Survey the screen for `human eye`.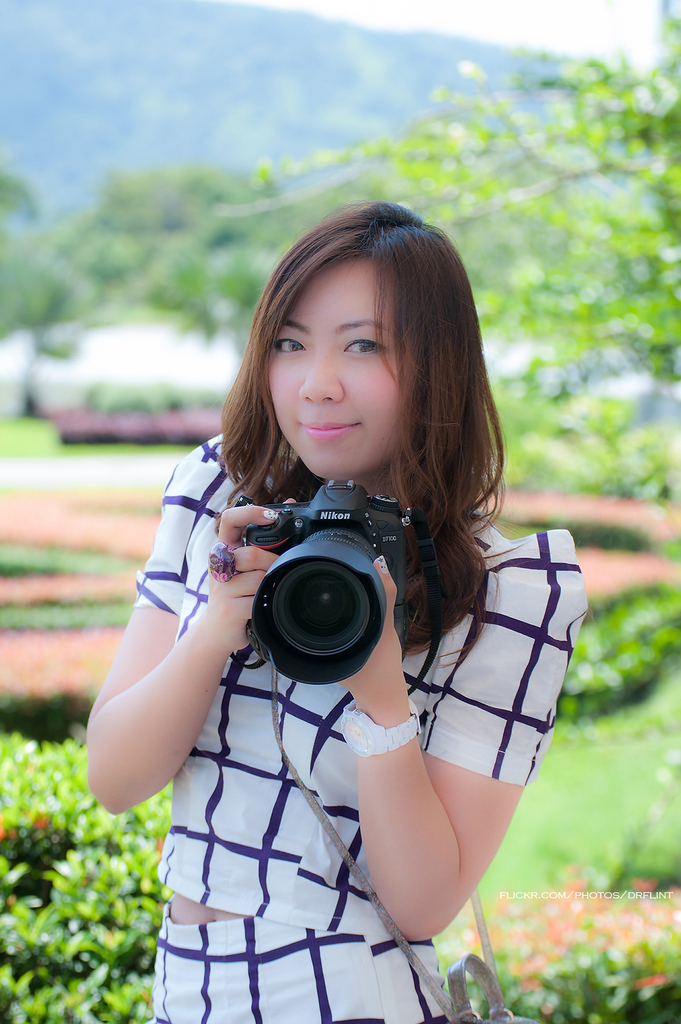
Survey found: detection(272, 330, 309, 355).
